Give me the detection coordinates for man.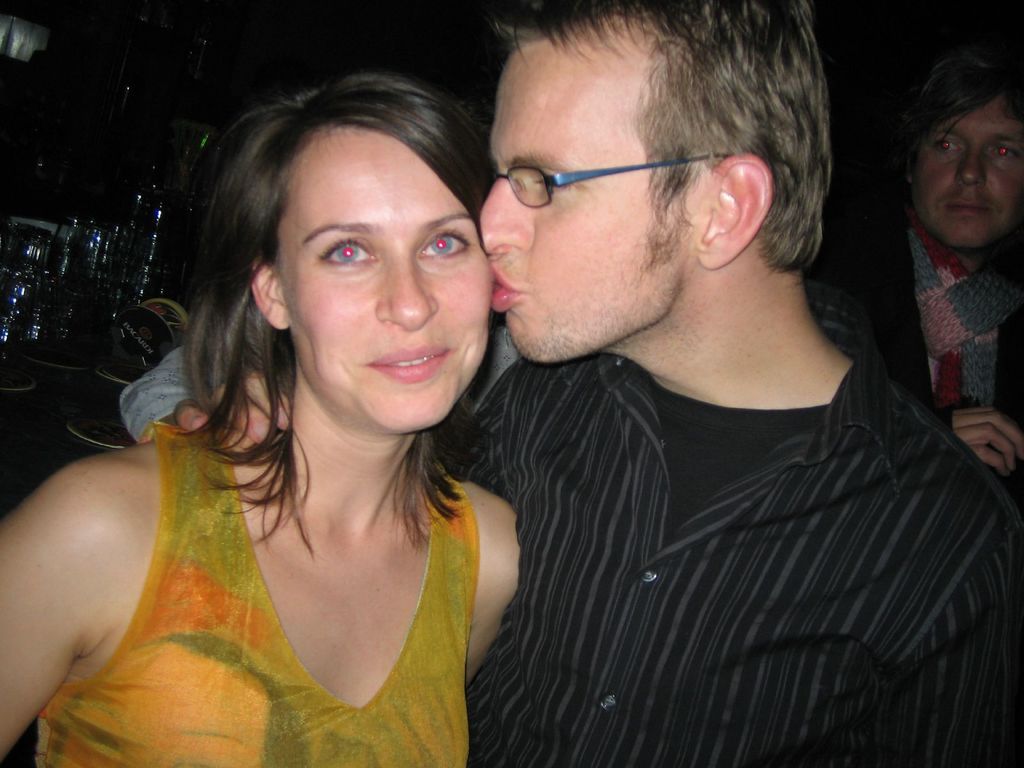
region(473, 0, 1023, 767).
